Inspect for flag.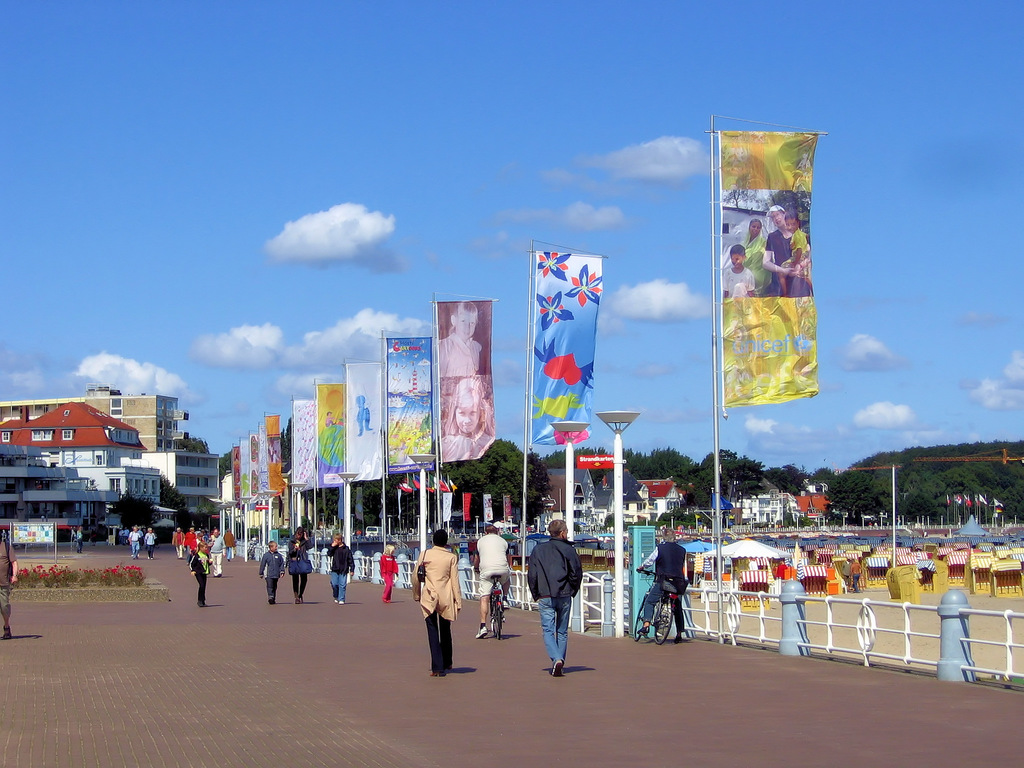
Inspection: l=952, t=494, r=959, b=511.
